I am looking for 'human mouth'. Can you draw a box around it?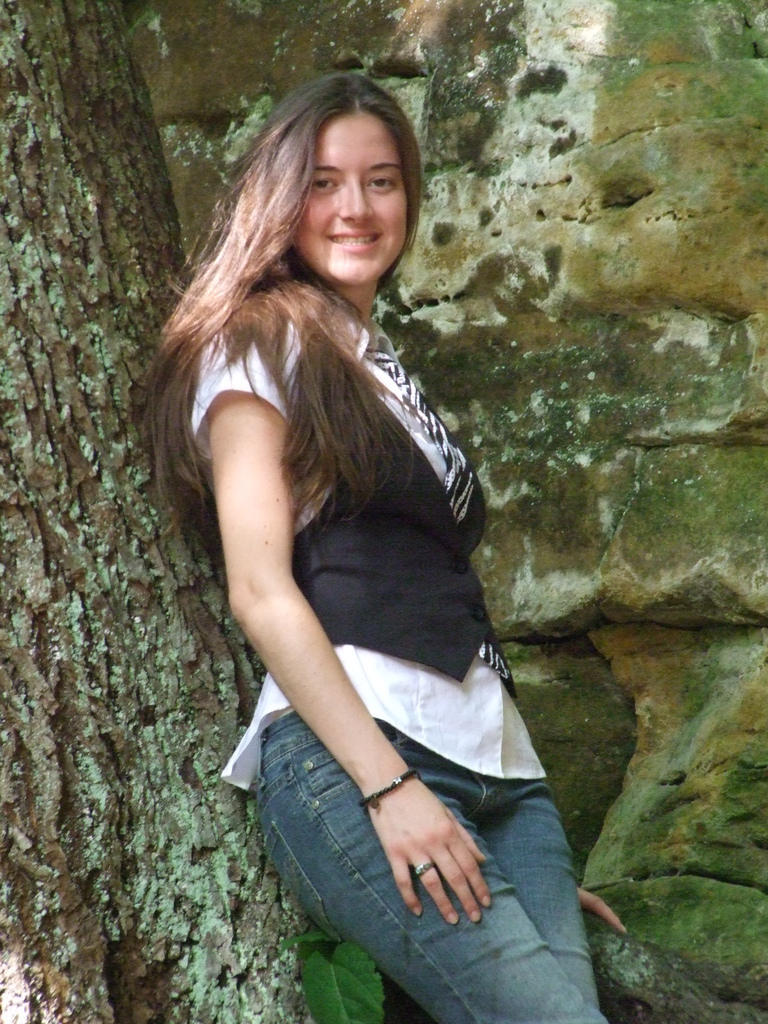
Sure, the bounding box is pyautogui.locateOnScreen(316, 227, 386, 255).
